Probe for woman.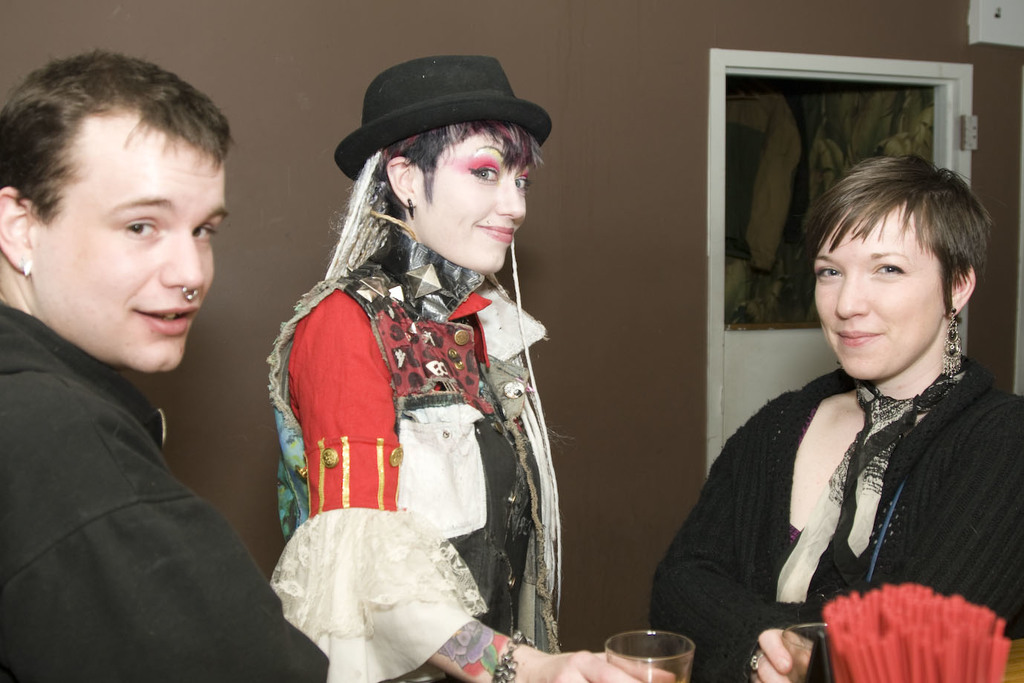
Probe result: <bbox>253, 22, 567, 669</bbox>.
